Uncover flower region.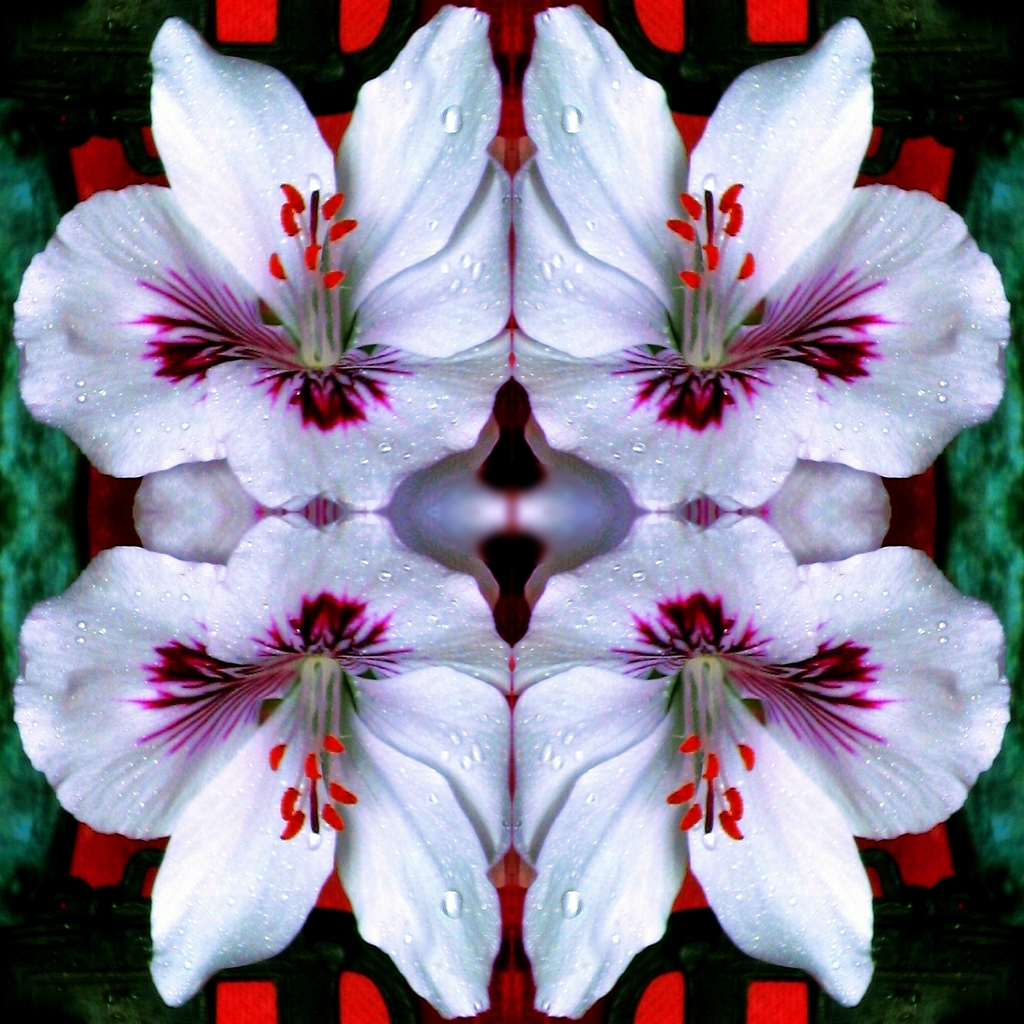
Uncovered: bbox=[524, 525, 980, 965].
